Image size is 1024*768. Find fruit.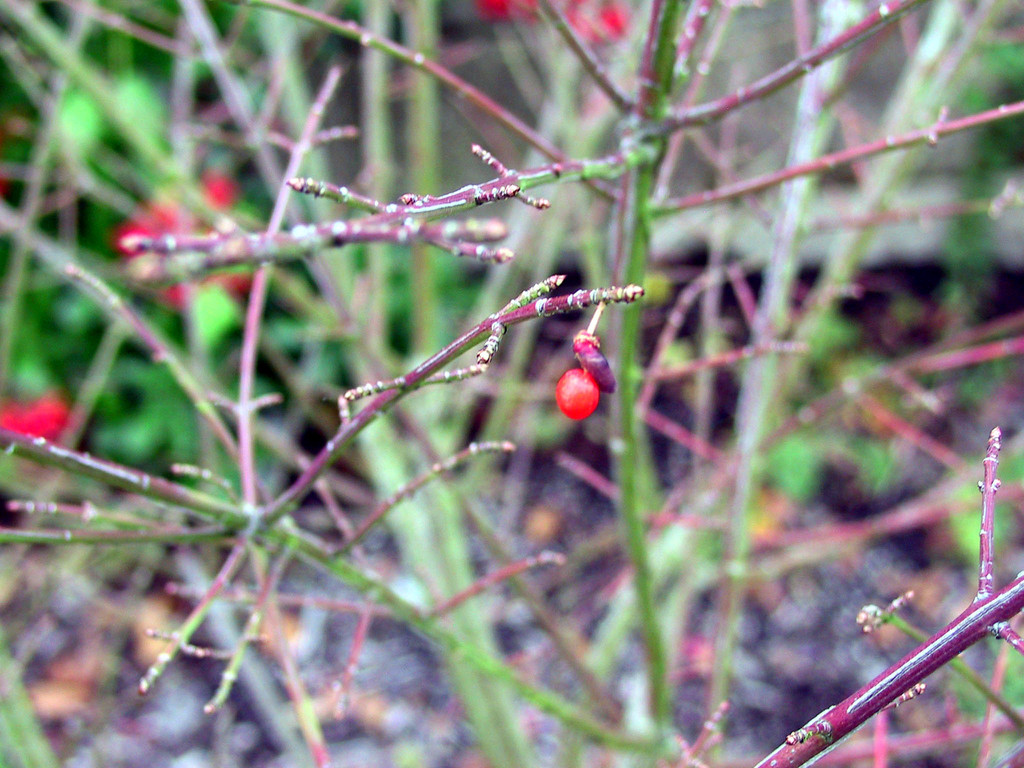
region(540, 351, 611, 431).
